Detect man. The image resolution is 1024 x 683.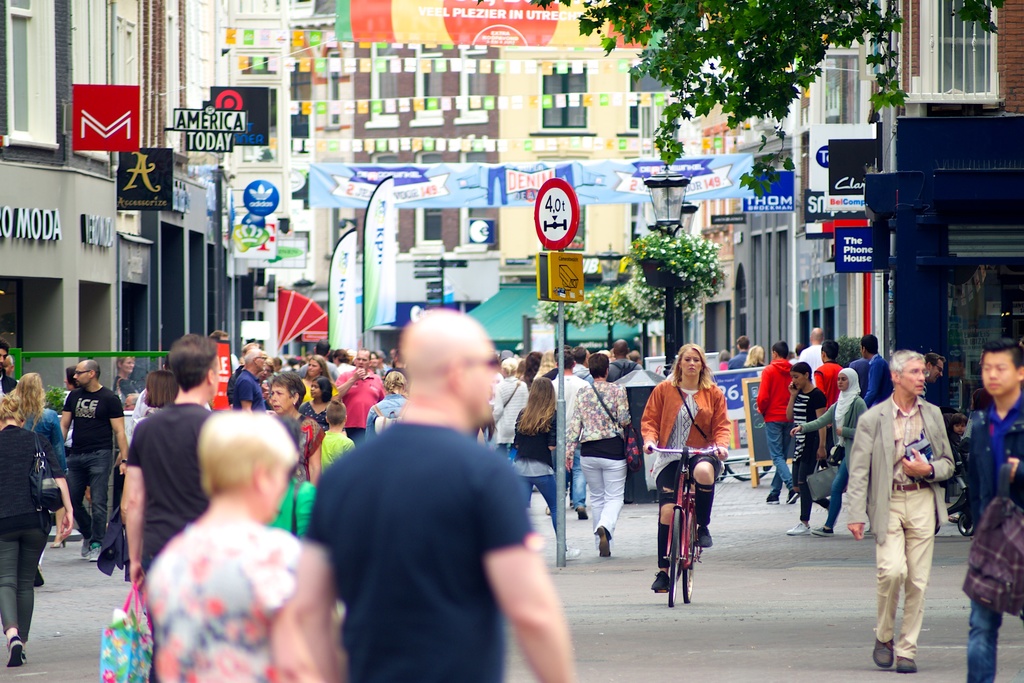
l=56, t=359, r=131, b=567.
